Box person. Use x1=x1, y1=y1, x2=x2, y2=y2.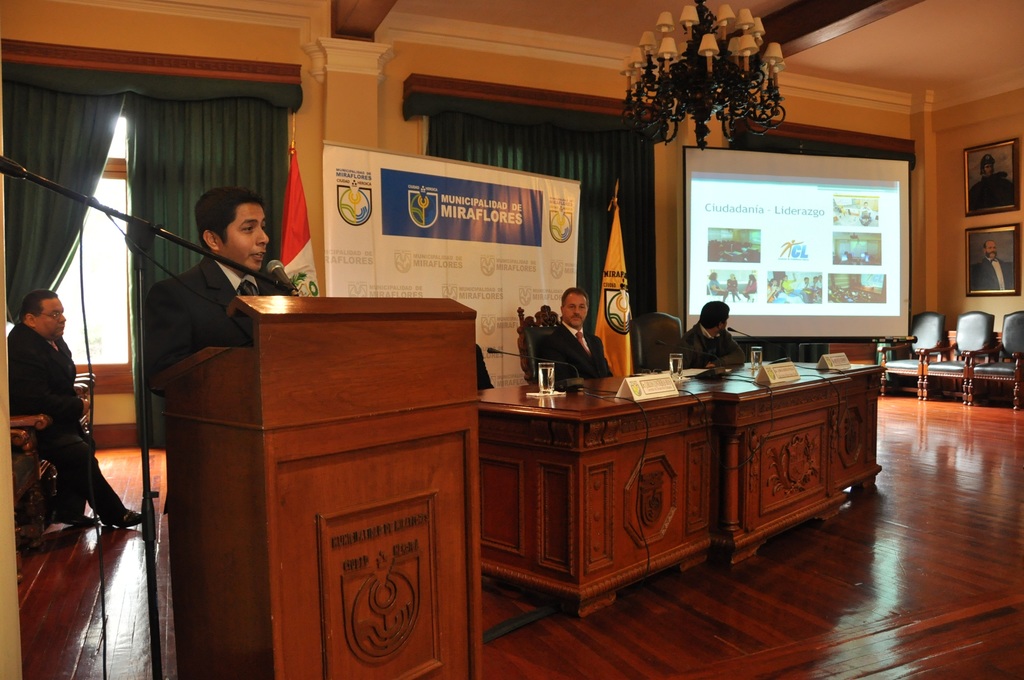
x1=539, y1=290, x2=615, y2=384.
